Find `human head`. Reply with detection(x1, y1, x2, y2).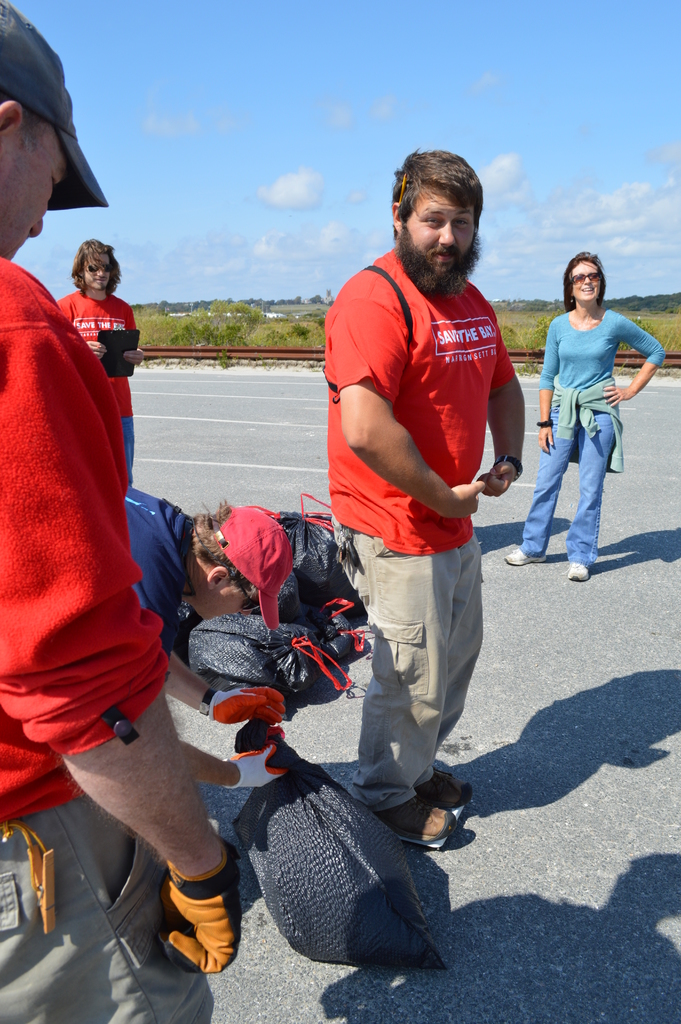
detection(564, 250, 607, 305).
